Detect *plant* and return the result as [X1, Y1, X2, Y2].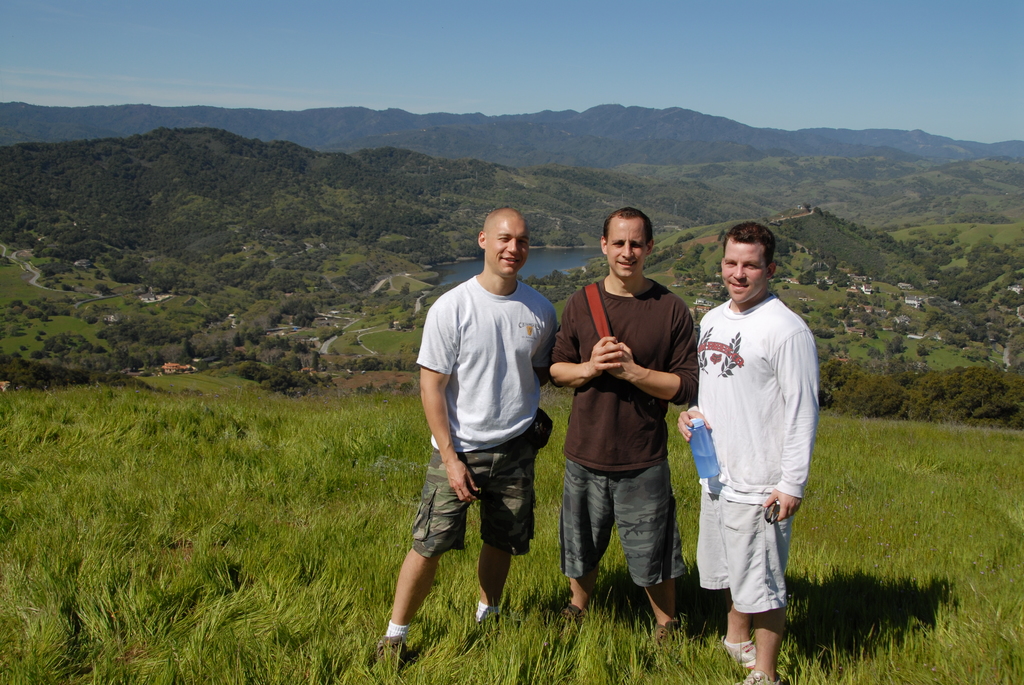
[86, 258, 223, 327].
